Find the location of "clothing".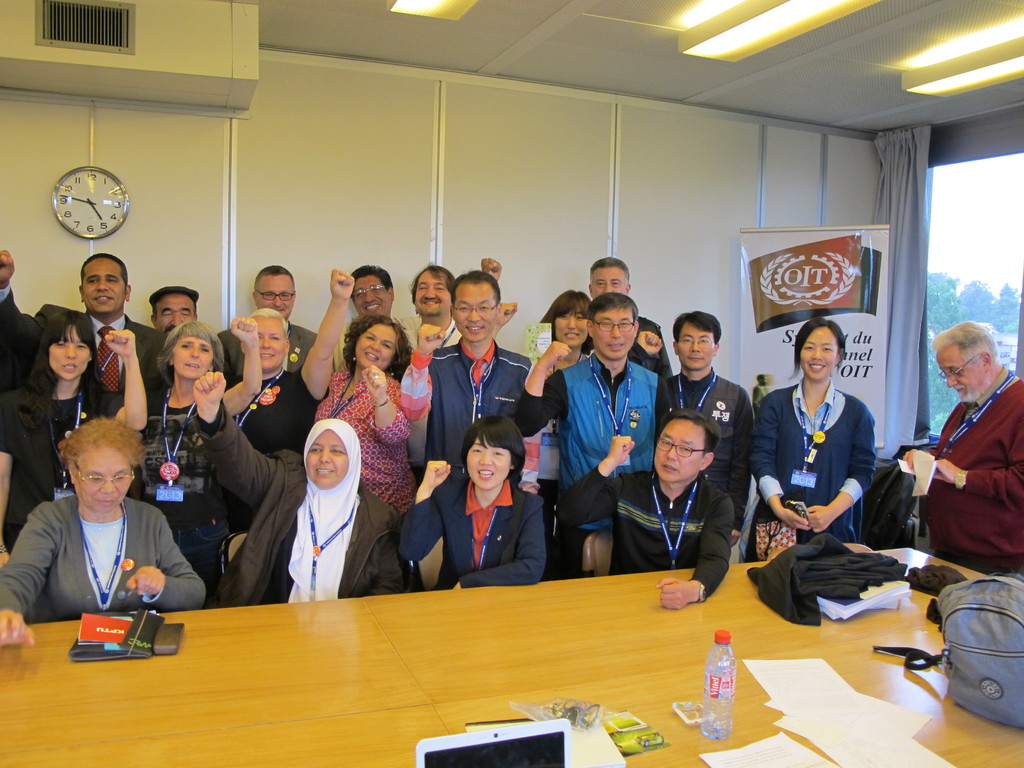
Location: (left=744, top=367, right=877, bottom=540).
